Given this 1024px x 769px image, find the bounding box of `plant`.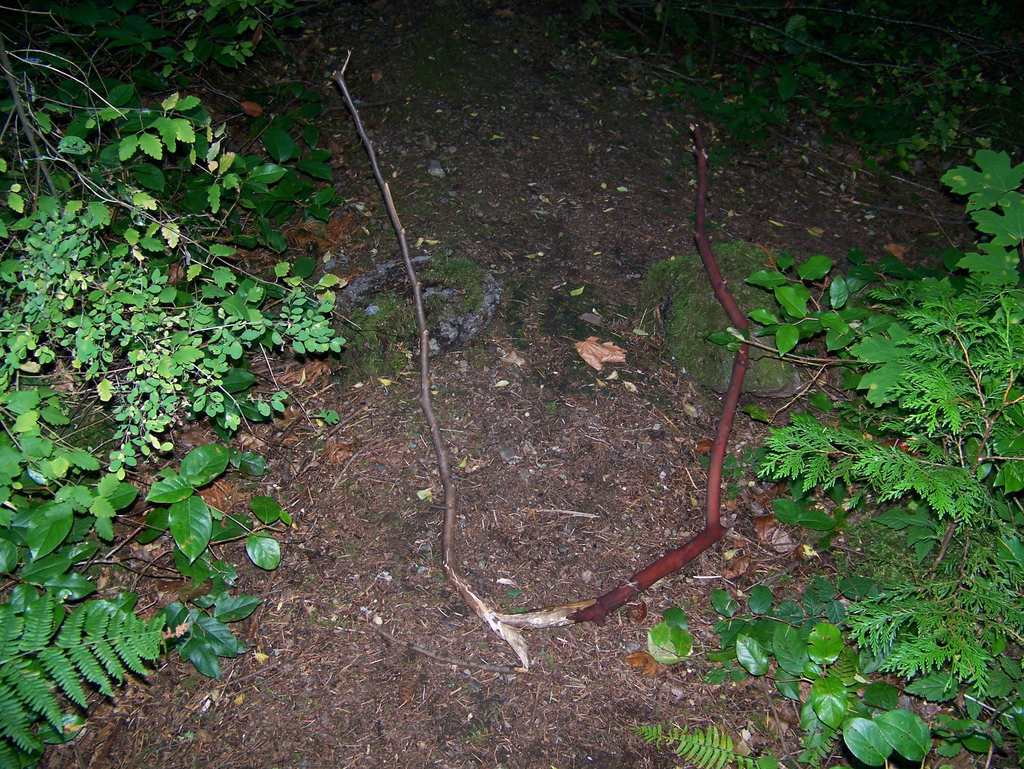
<region>639, 132, 1023, 768</region>.
